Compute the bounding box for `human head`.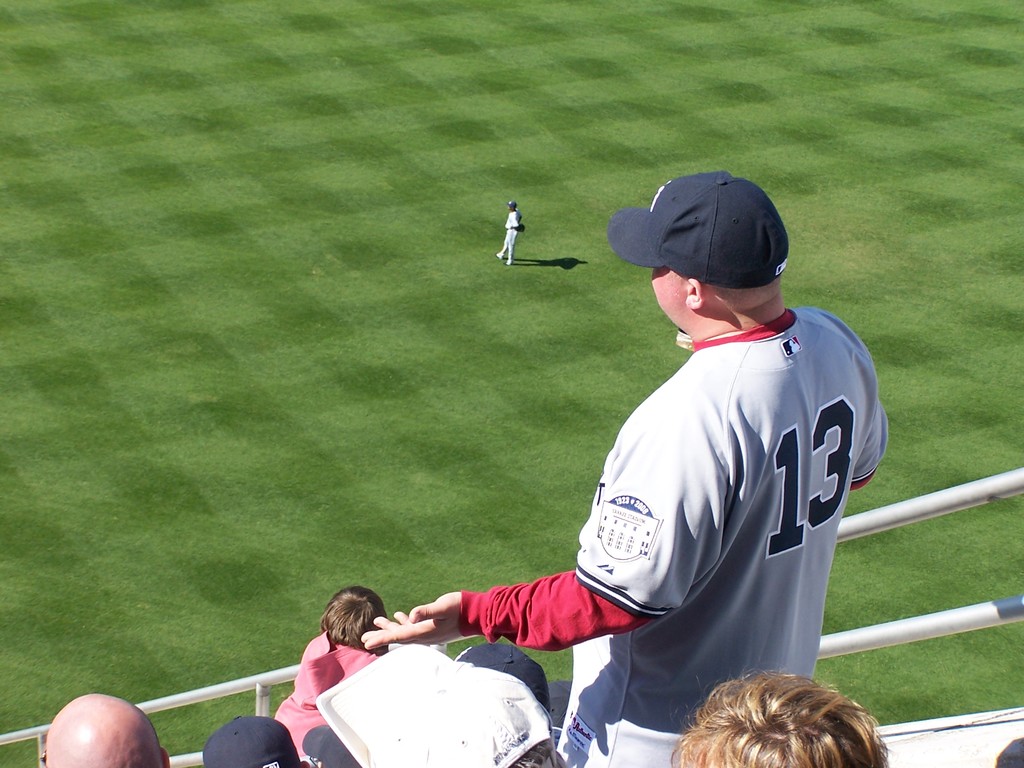
322:585:388:652.
